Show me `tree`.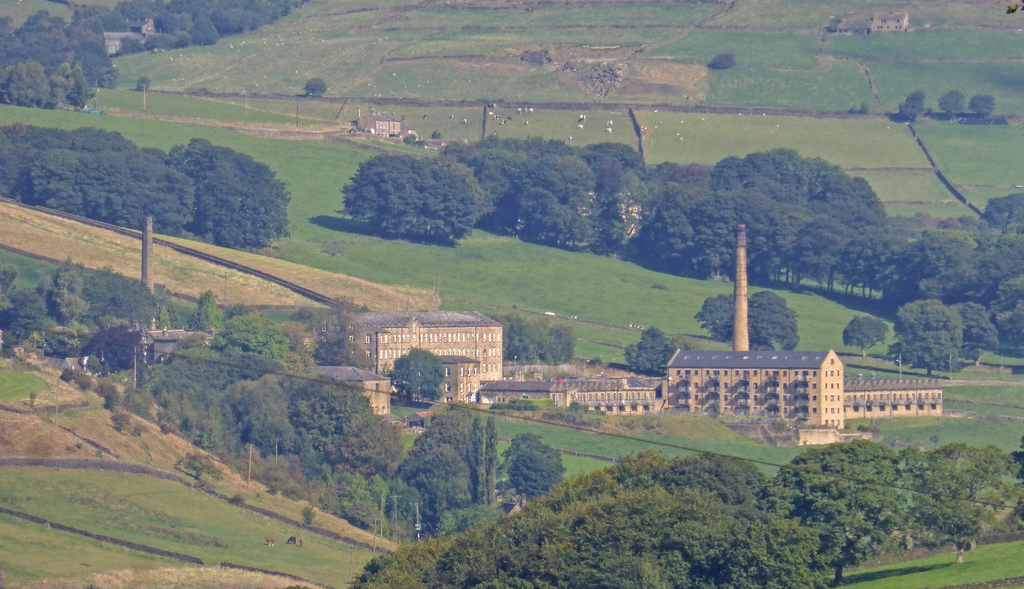
`tree` is here: [253, 0, 300, 27].
